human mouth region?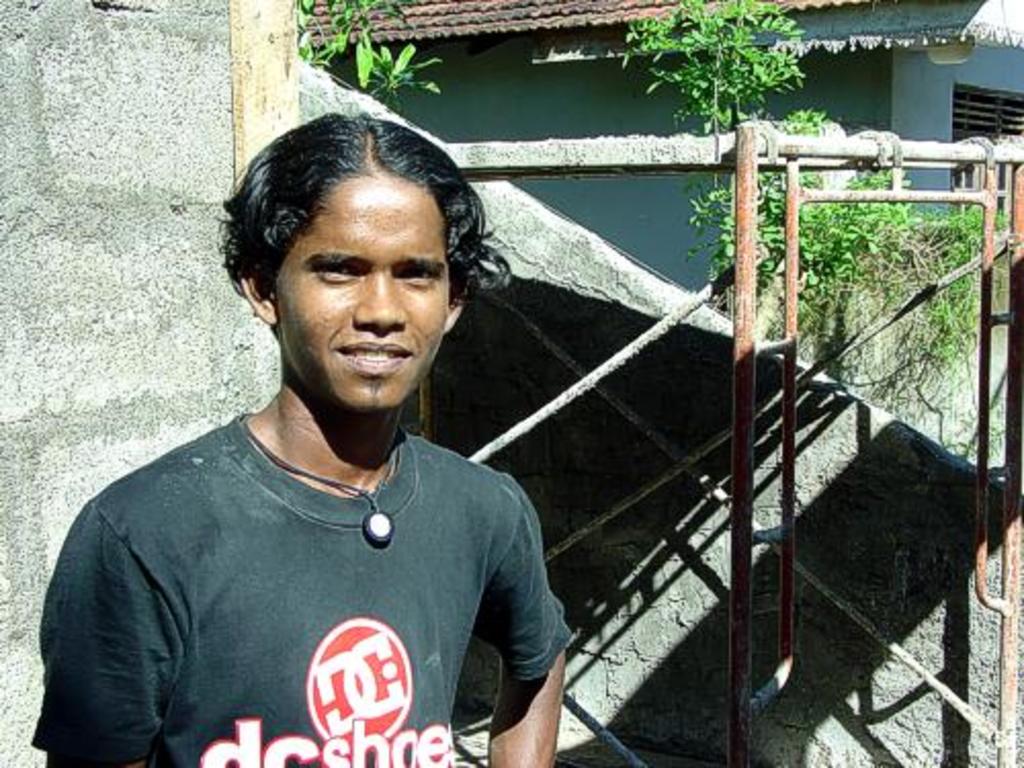
rect(336, 340, 412, 375)
